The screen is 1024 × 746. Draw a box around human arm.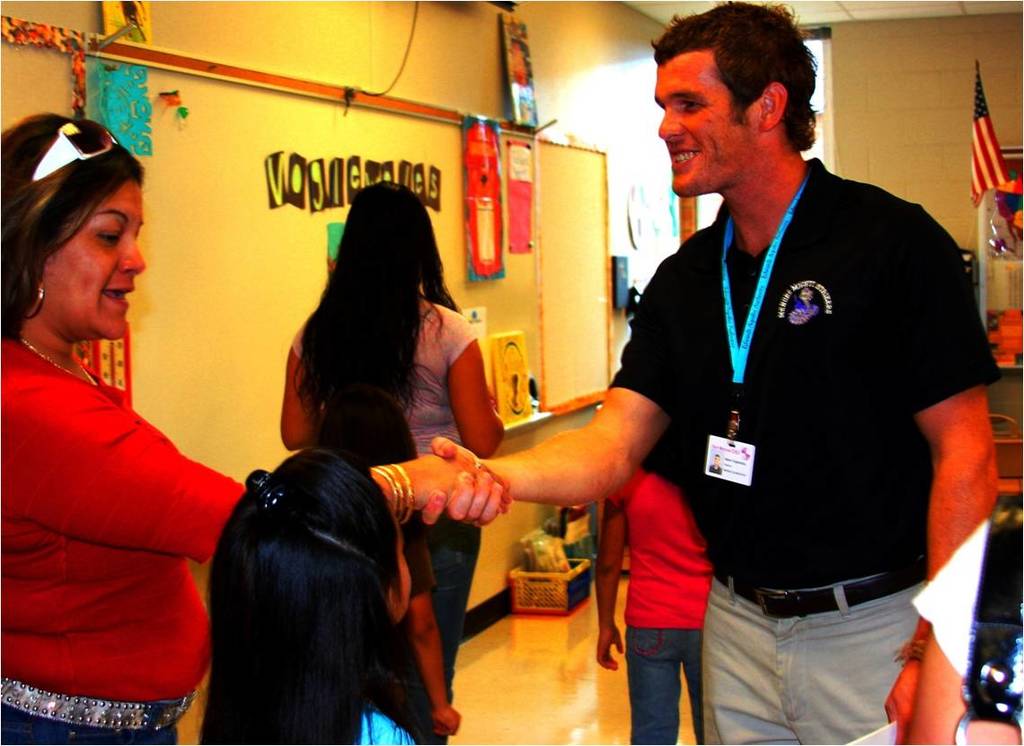
(left=446, top=312, right=511, bottom=466).
